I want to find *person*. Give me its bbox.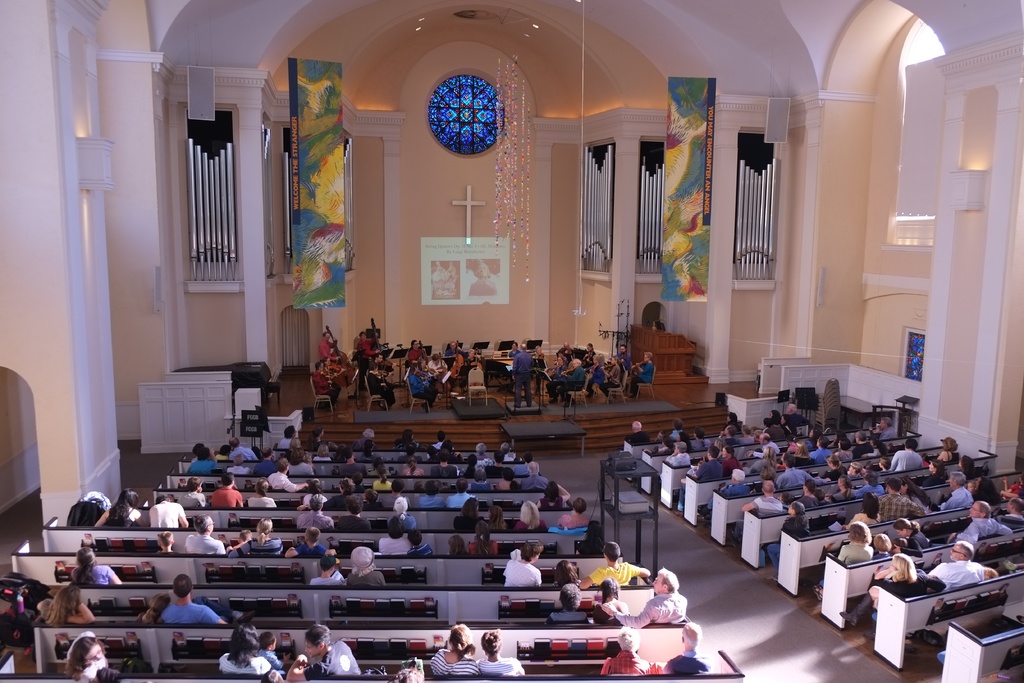
(408, 531, 434, 559).
